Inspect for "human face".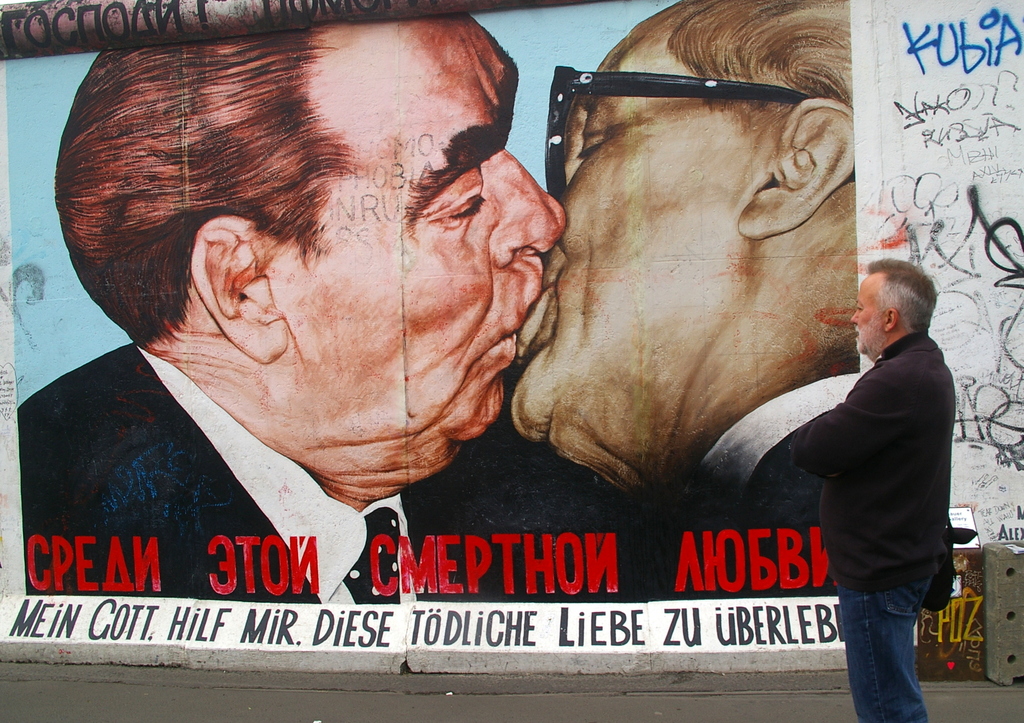
Inspection: bbox(277, 12, 565, 440).
